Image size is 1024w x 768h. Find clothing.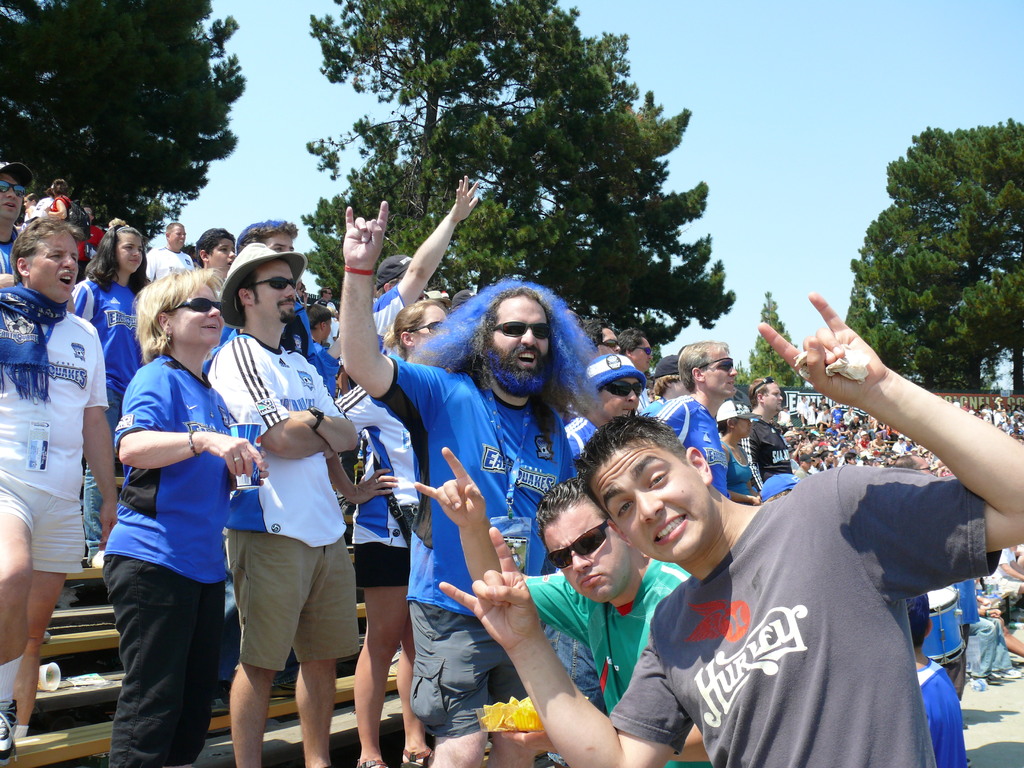
<bbox>612, 465, 1003, 766</bbox>.
